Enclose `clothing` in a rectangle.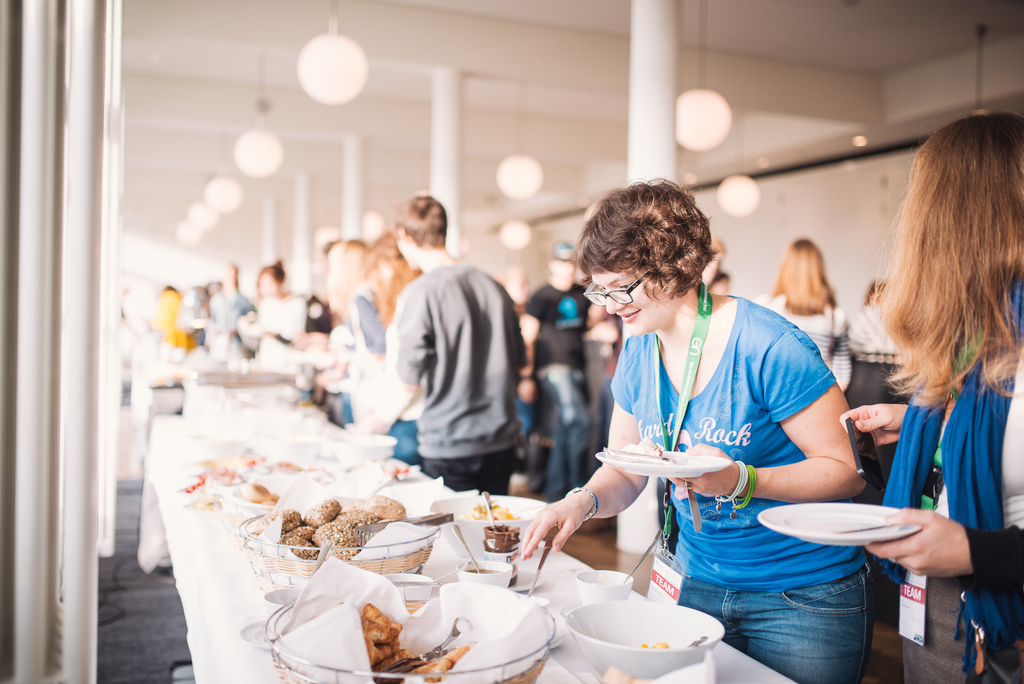
{"left": 880, "top": 281, "right": 1023, "bottom": 683}.
